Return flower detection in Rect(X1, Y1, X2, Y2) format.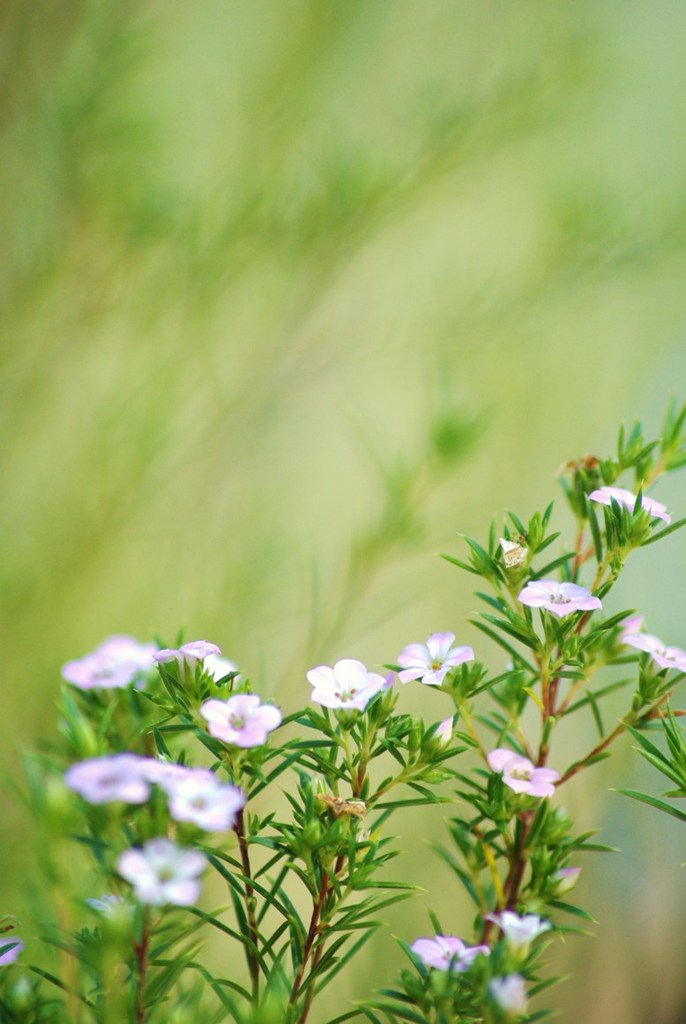
Rect(549, 863, 581, 900).
